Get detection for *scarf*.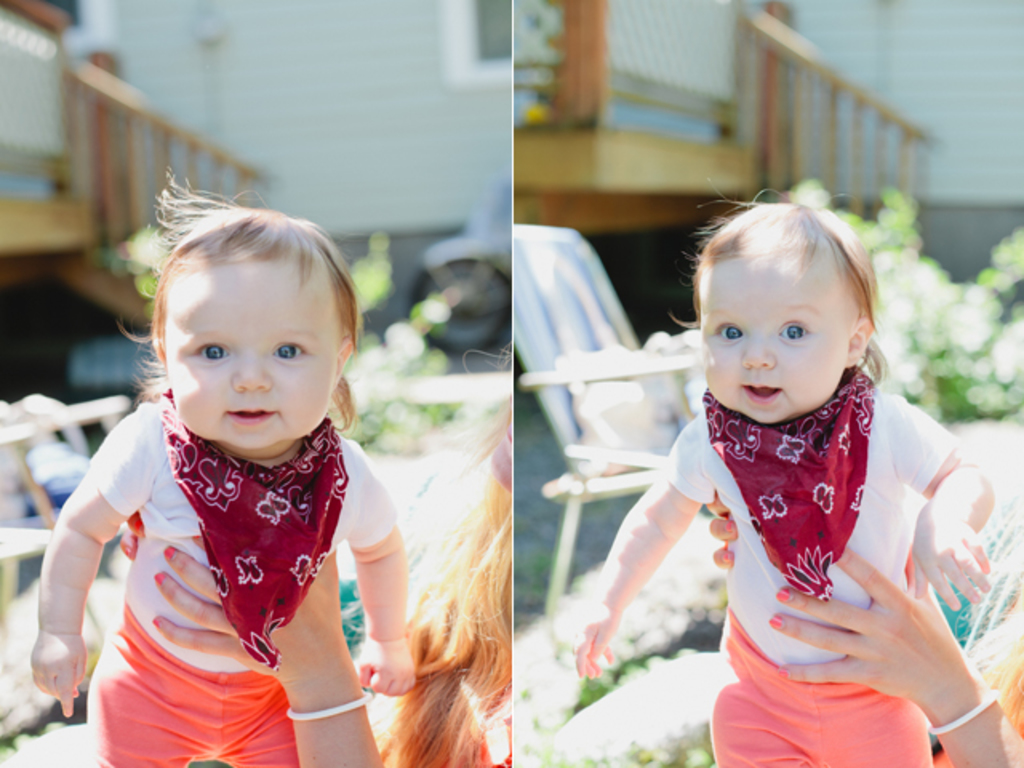
Detection: 166/389/350/664.
